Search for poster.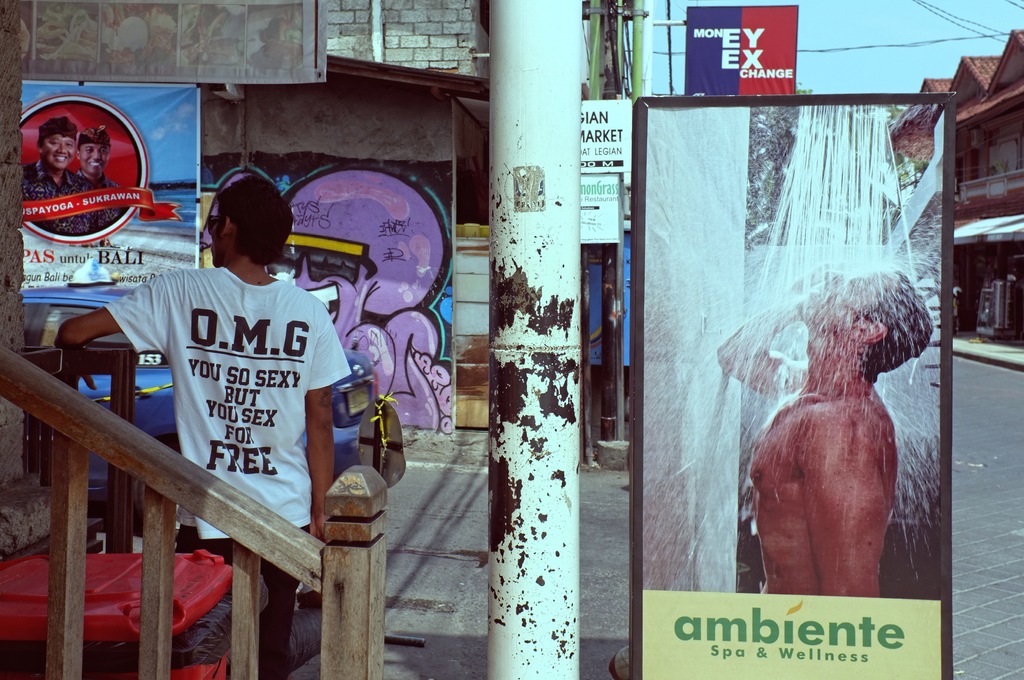
Found at 643:104:943:677.
